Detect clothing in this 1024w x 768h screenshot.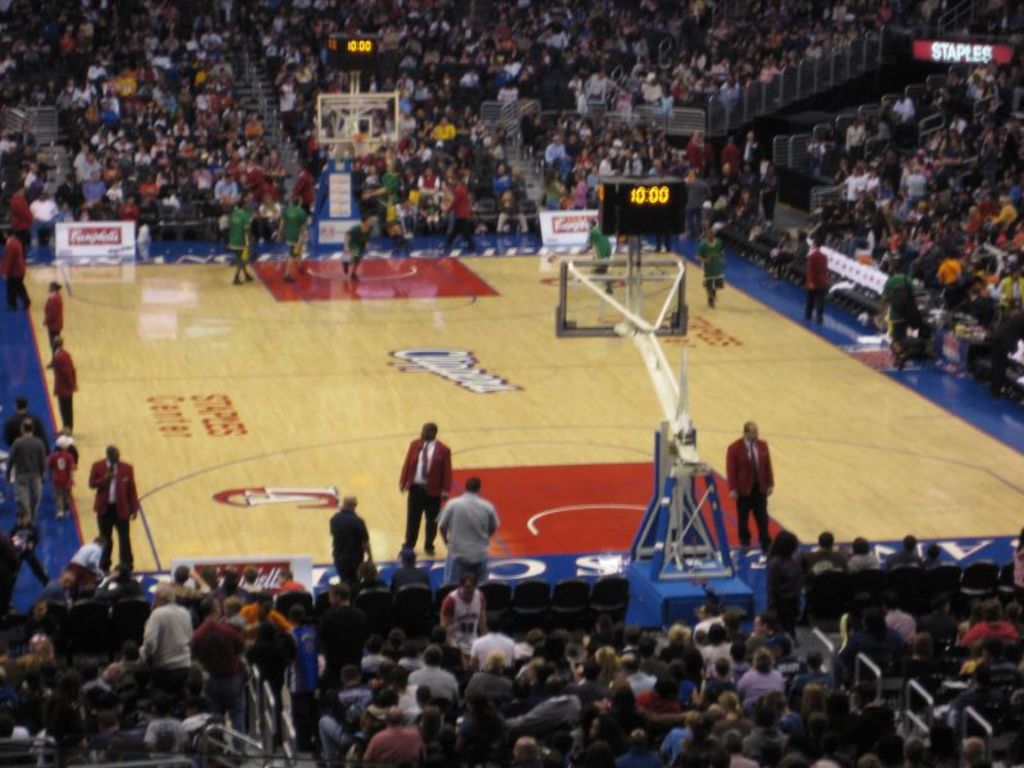
Detection: (x1=47, y1=451, x2=72, y2=498).
